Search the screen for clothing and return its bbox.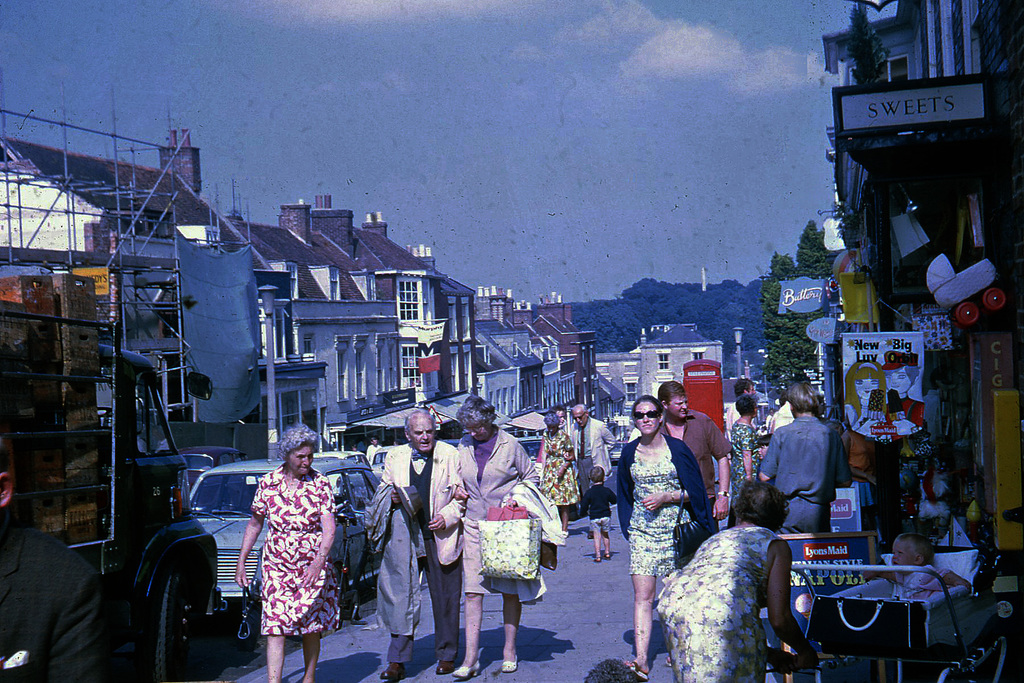
Found: 253, 462, 338, 638.
